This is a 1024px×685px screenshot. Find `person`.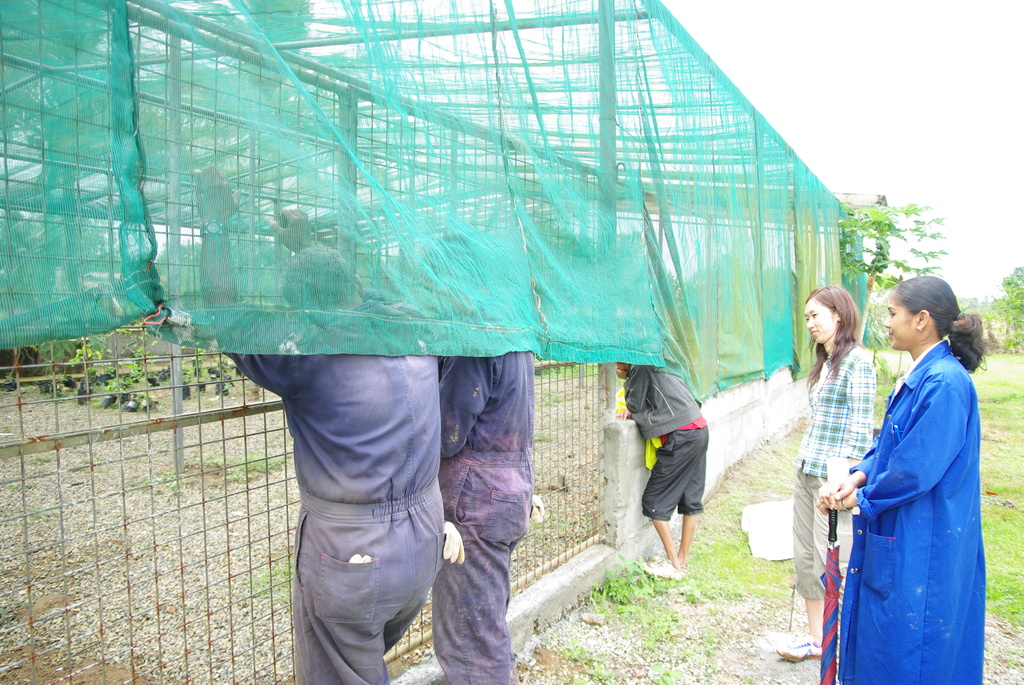
Bounding box: <box>812,267,992,684</box>.
